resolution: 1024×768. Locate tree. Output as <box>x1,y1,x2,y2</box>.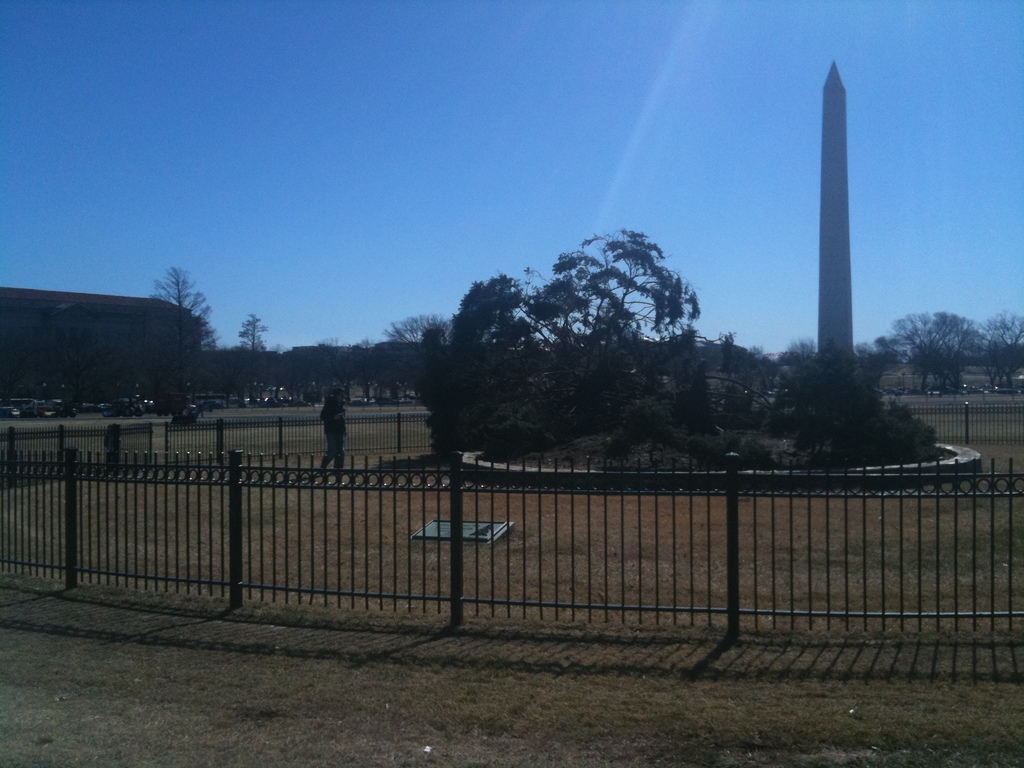
<box>979,304,1021,392</box>.
